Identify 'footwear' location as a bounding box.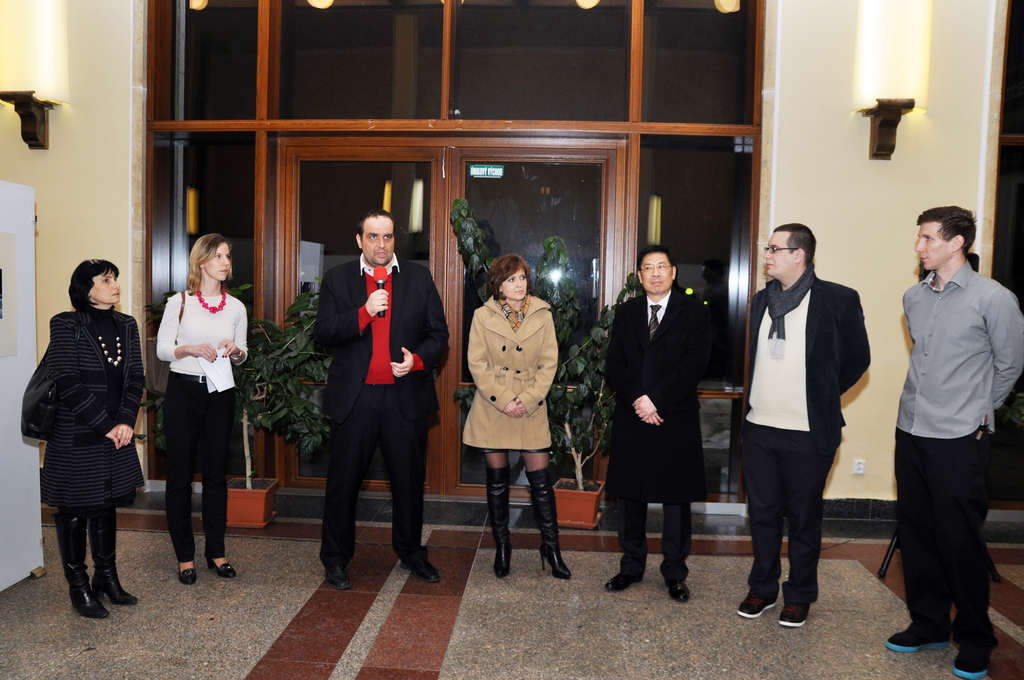
box=[671, 581, 689, 605].
